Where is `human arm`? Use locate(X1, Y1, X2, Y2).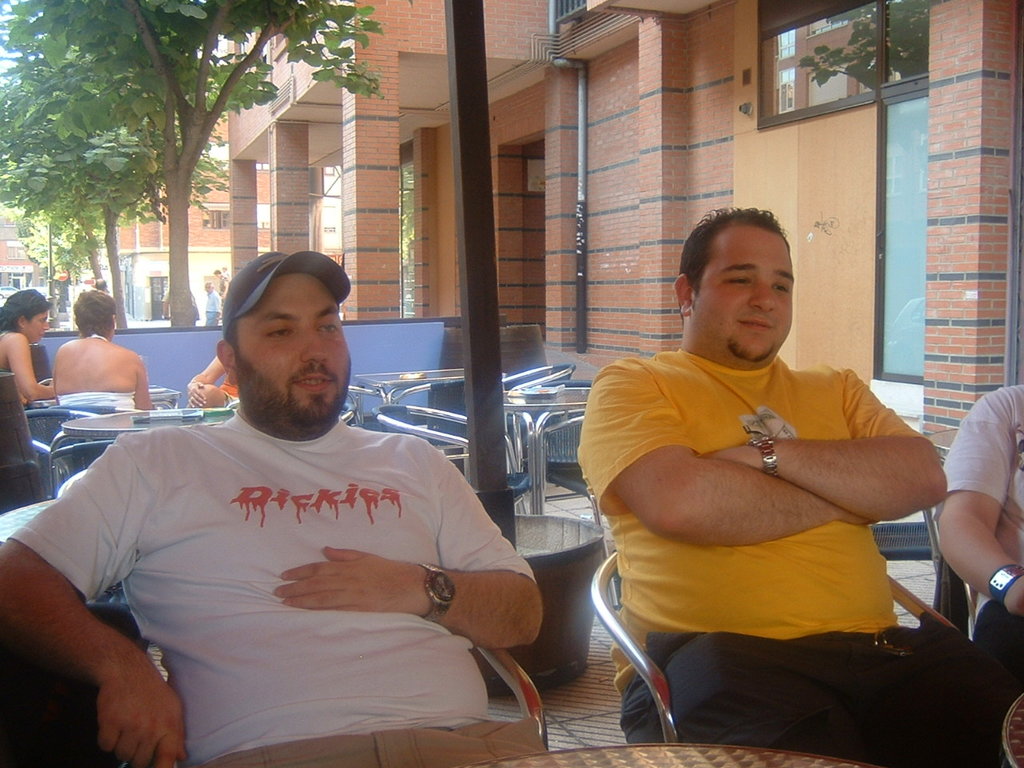
locate(182, 357, 226, 407).
